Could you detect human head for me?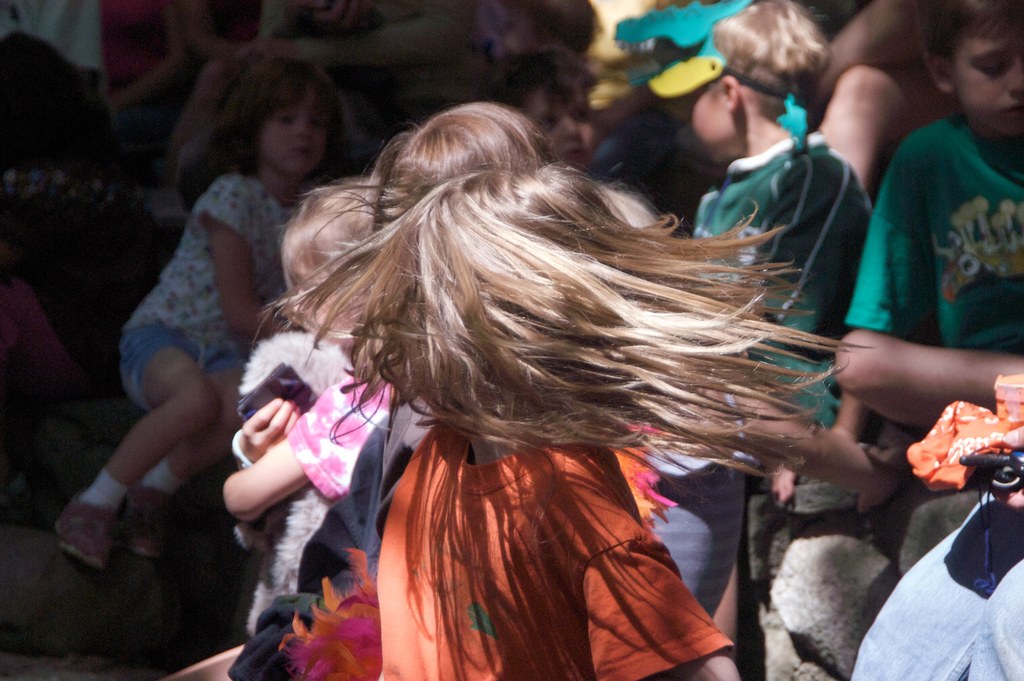
Detection result: Rect(684, 0, 841, 149).
